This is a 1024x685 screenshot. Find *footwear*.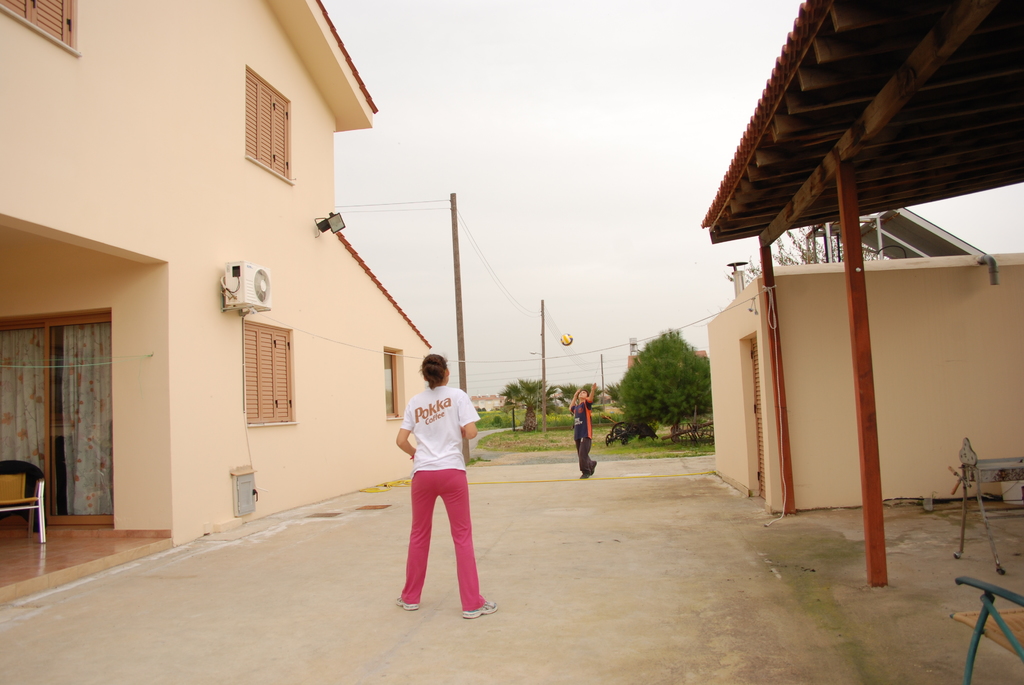
Bounding box: (579, 473, 588, 480).
